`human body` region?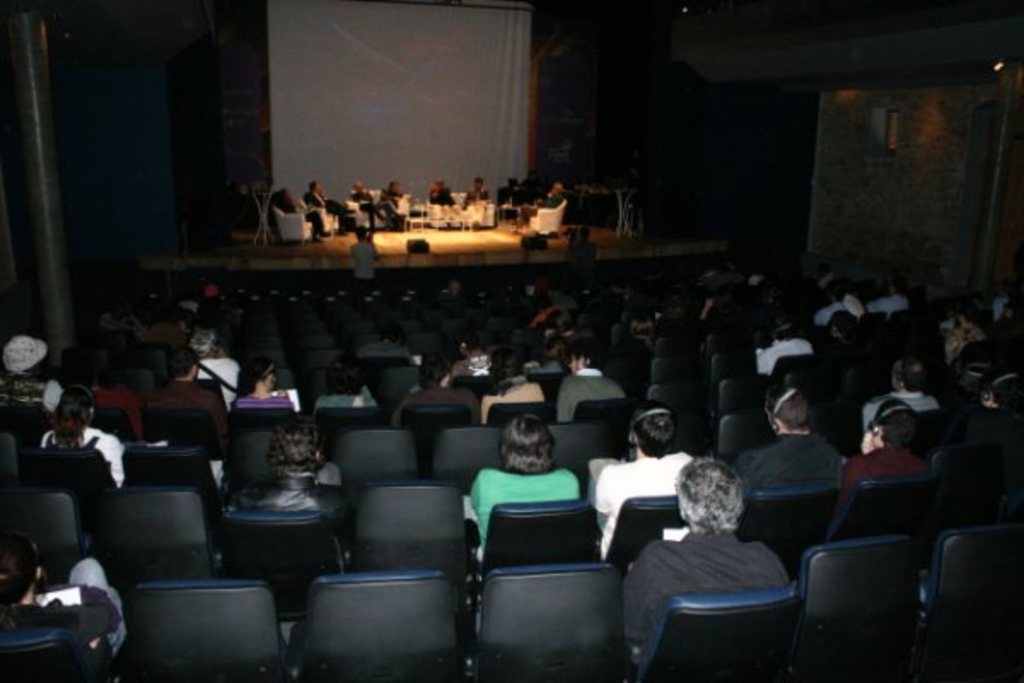
locate(867, 294, 908, 318)
